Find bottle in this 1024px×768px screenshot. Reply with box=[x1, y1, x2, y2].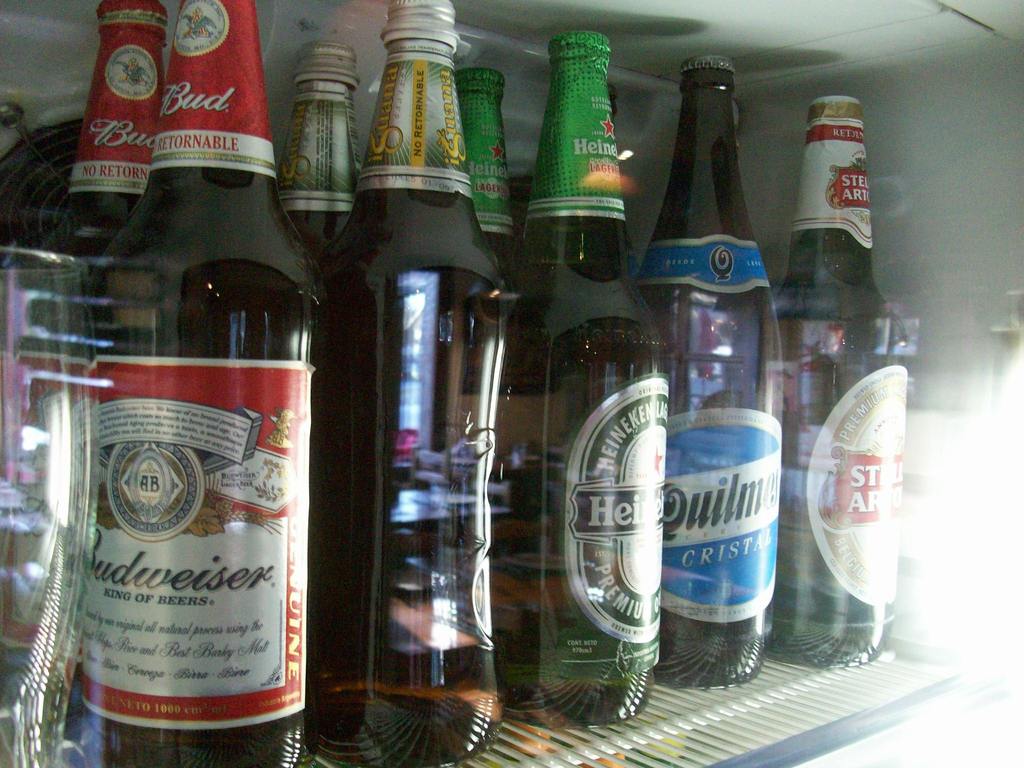
box=[467, 56, 551, 265].
